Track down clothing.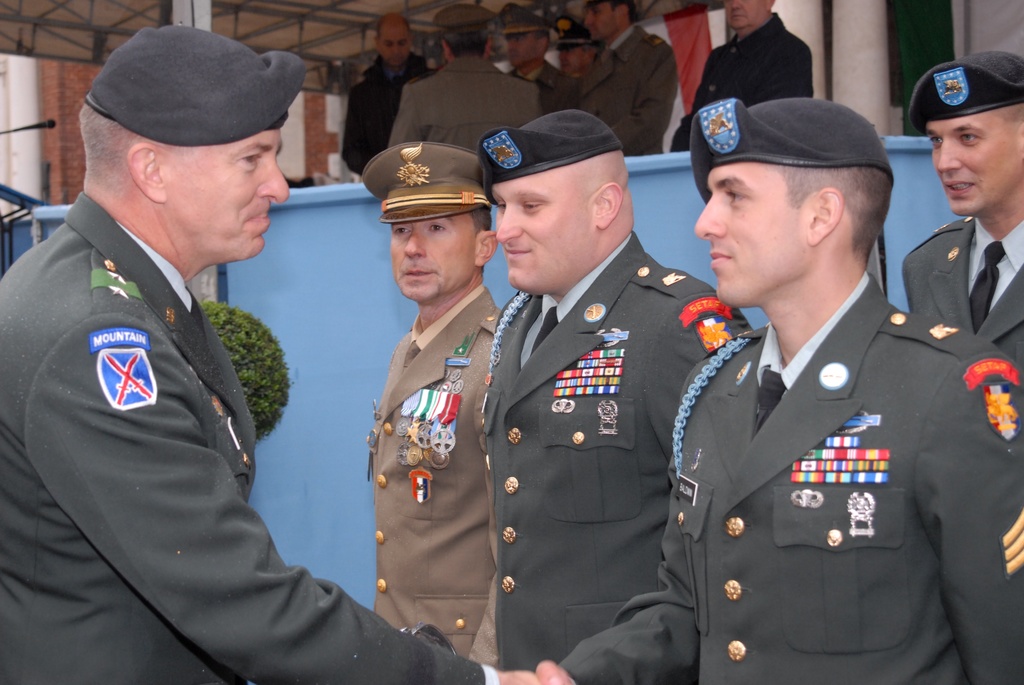
Tracked to [371, 282, 506, 670].
